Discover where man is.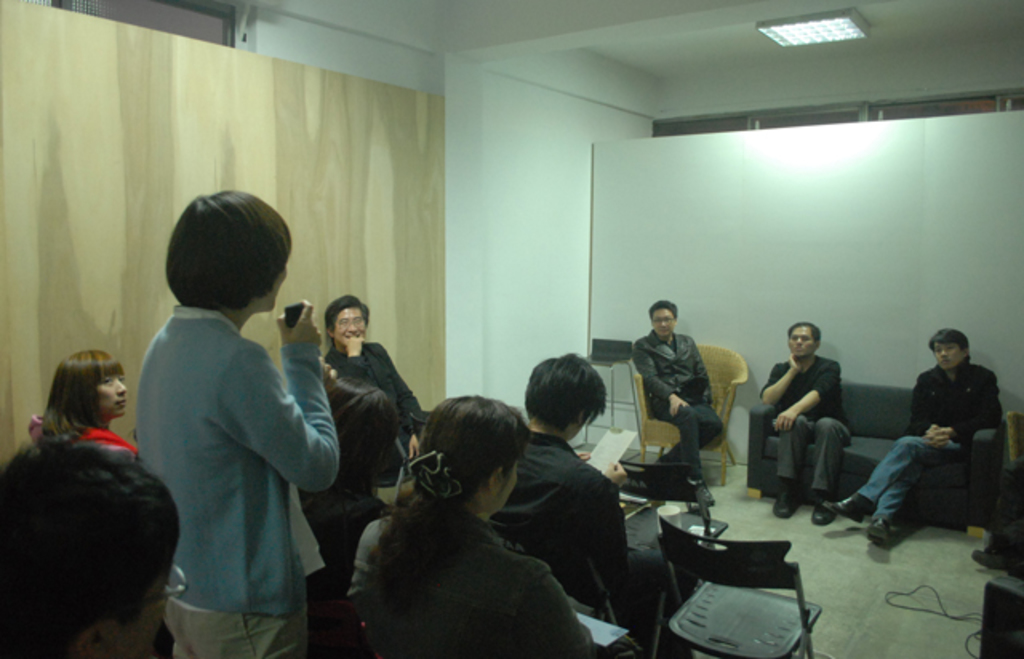
Discovered at 320, 294, 430, 469.
